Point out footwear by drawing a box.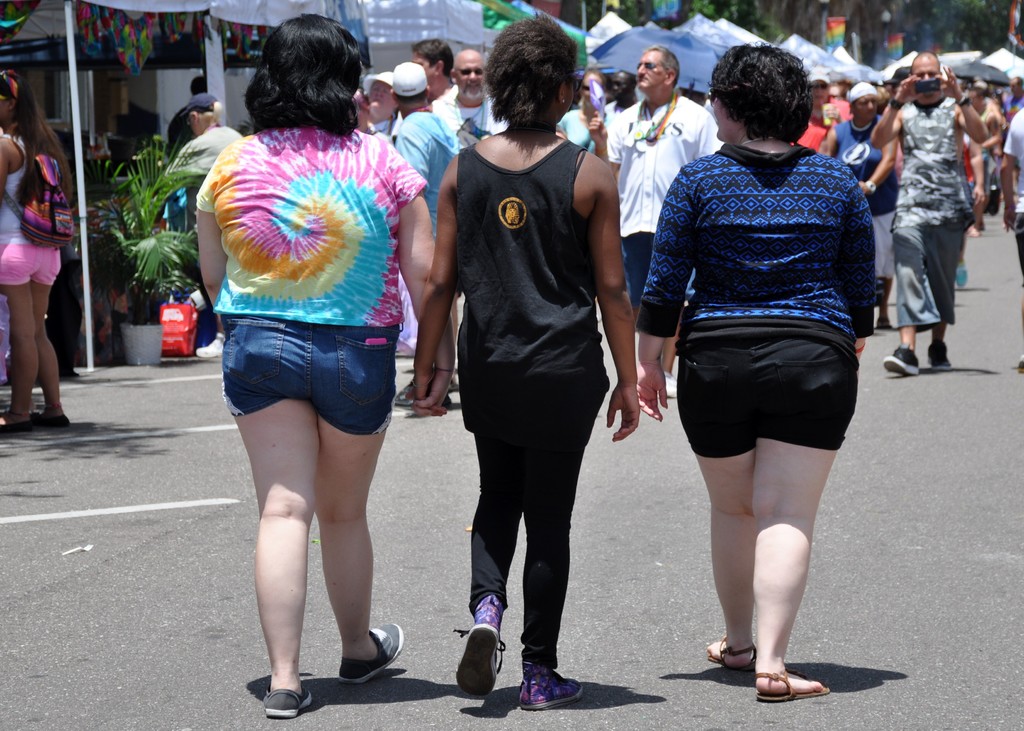
box(667, 371, 677, 394).
